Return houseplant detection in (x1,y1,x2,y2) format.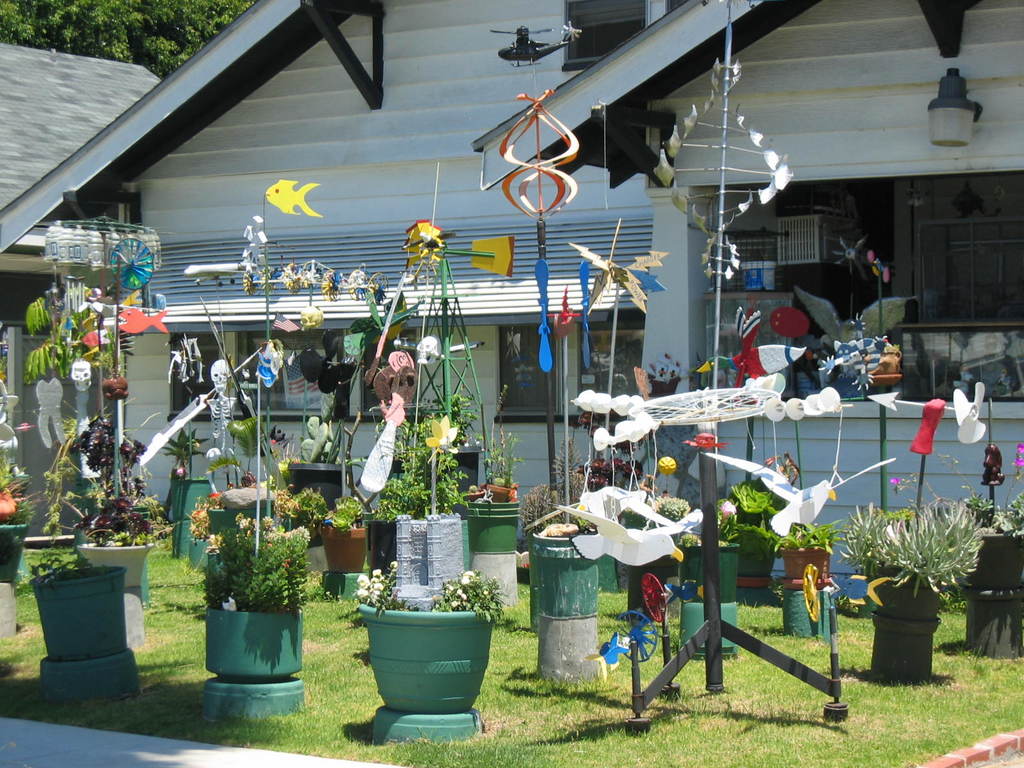
(890,440,1023,588).
